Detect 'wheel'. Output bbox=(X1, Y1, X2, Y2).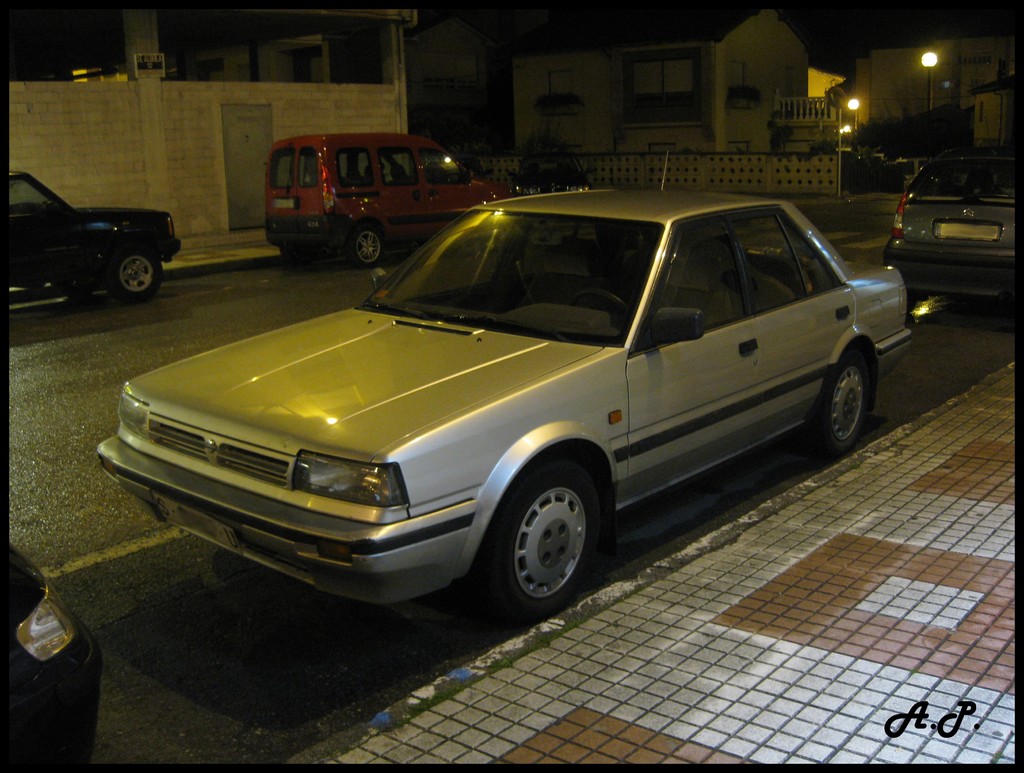
bbox=(107, 247, 165, 308).
